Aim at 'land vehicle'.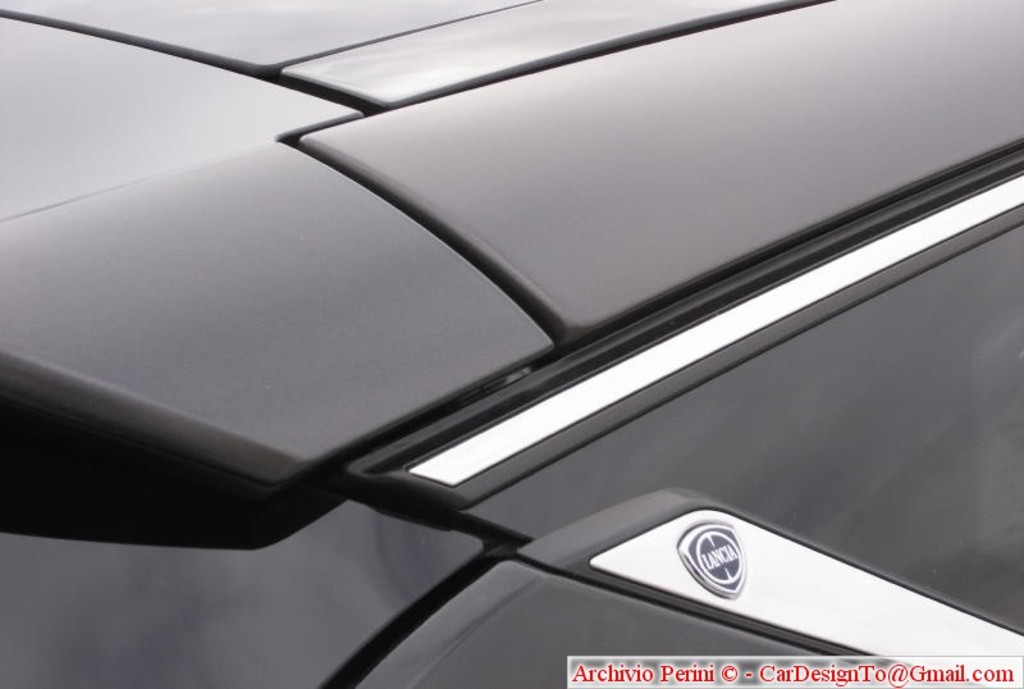
Aimed at 3, 0, 1023, 688.
